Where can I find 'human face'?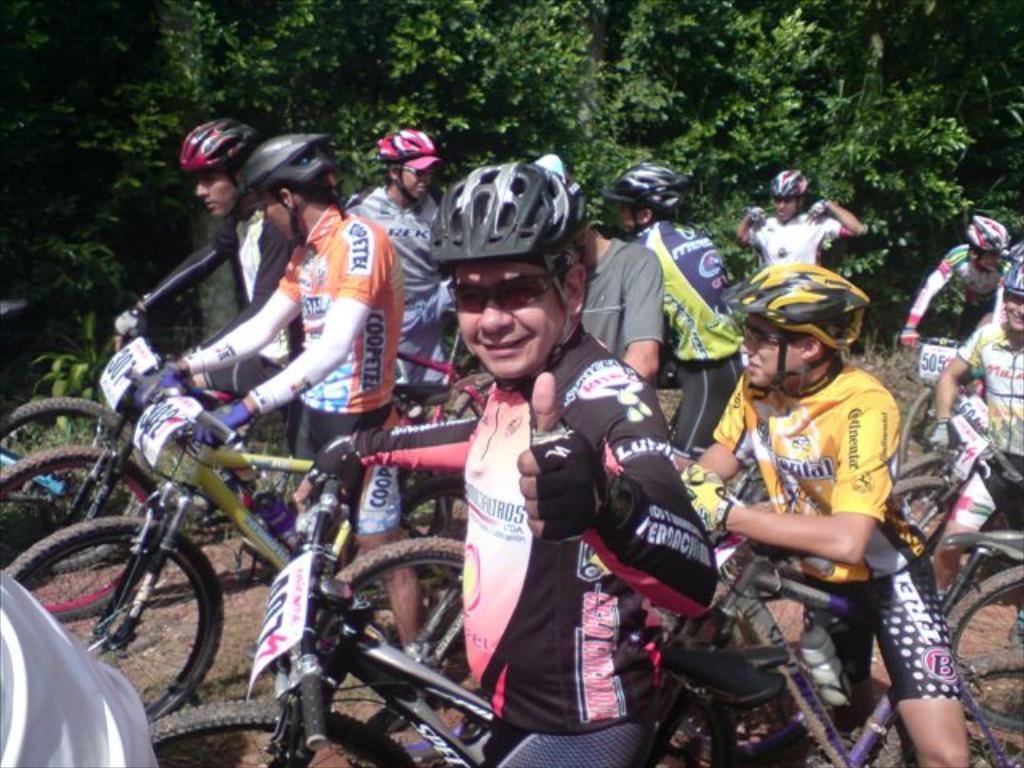
You can find it at detection(990, 280, 1022, 334).
